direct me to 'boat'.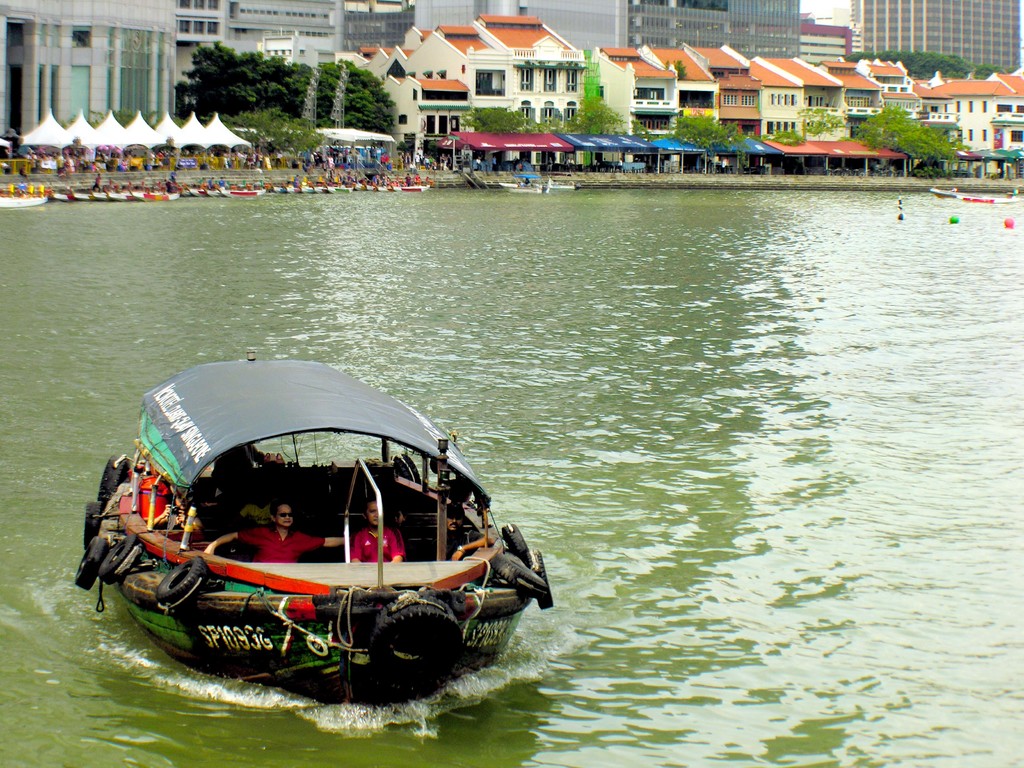
Direction: x1=498 y1=174 x2=544 y2=195.
